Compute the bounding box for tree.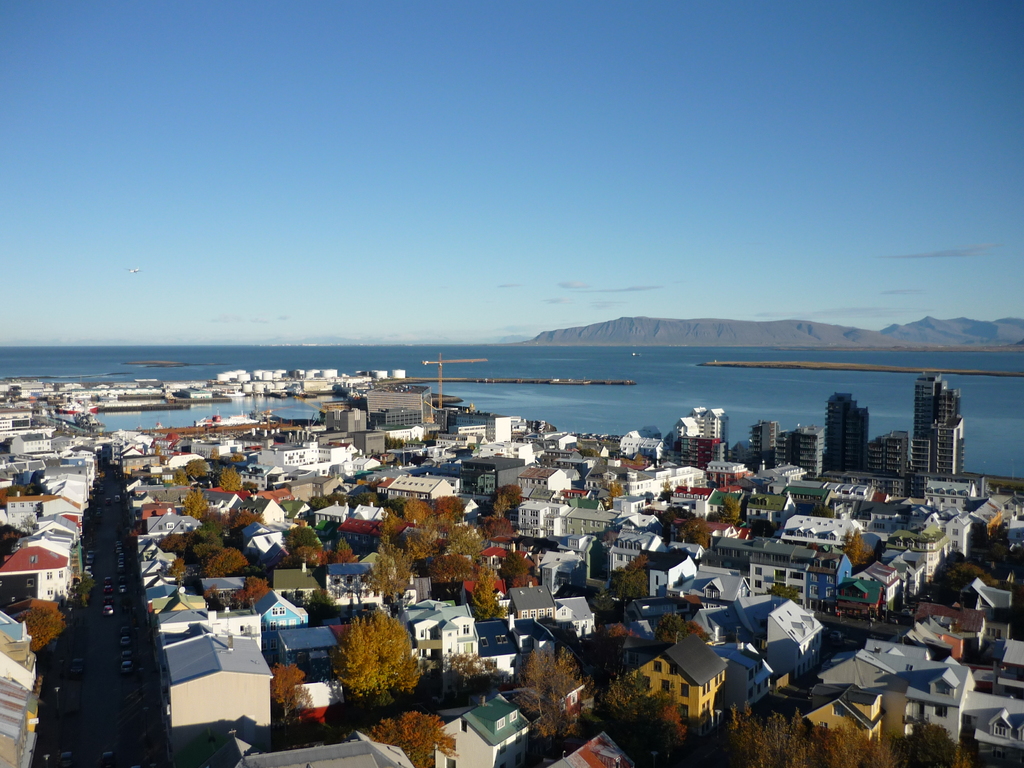
BBox(448, 653, 488, 698).
